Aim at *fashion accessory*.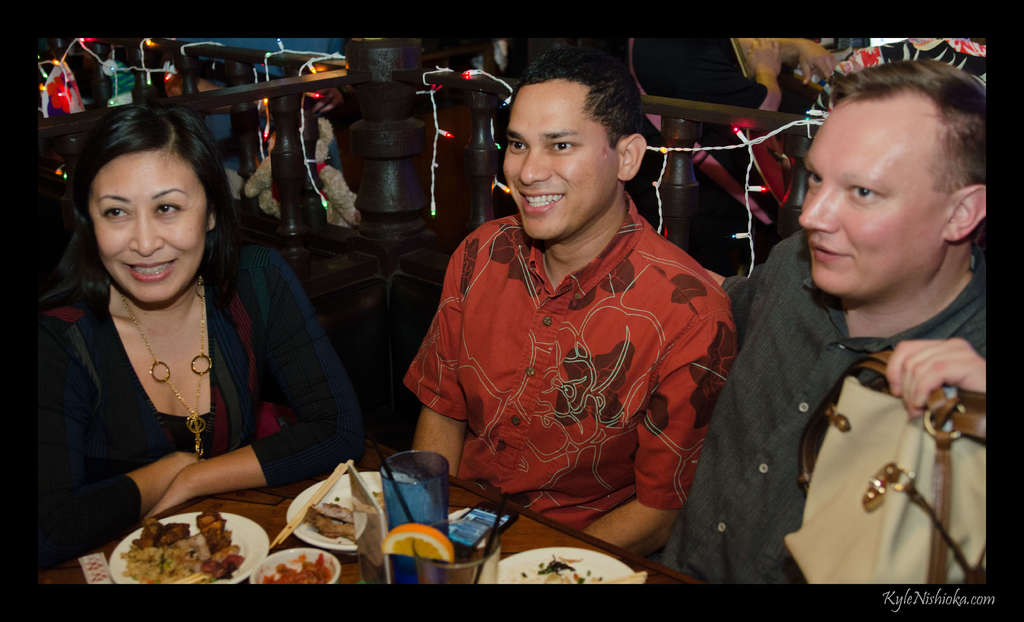
Aimed at Rect(120, 269, 211, 462).
